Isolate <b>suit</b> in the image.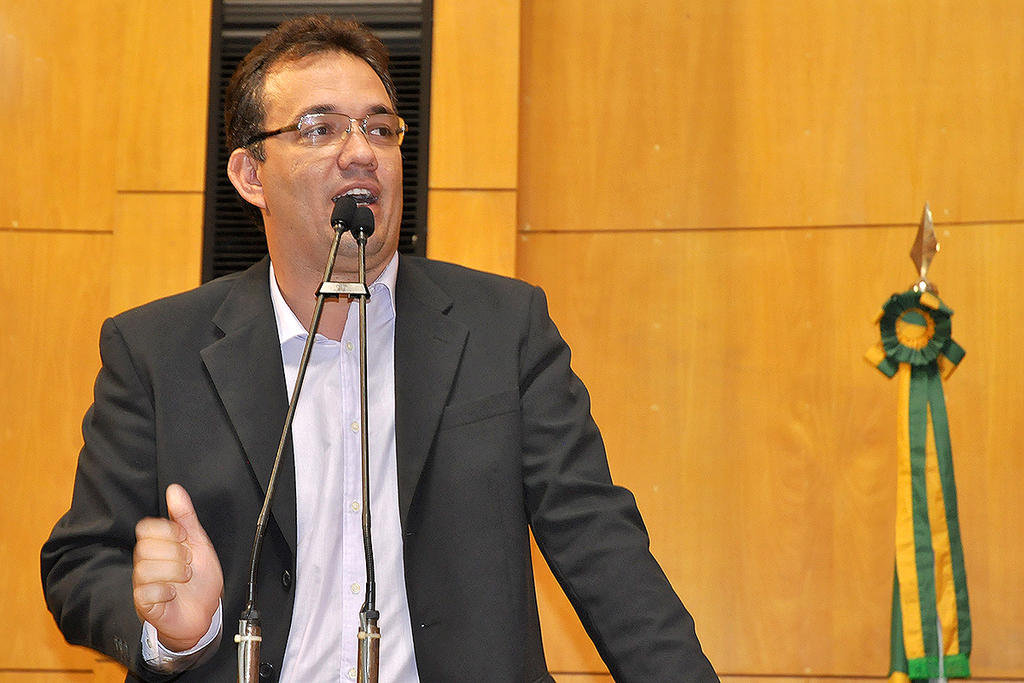
Isolated region: [x1=92, y1=161, x2=650, y2=669].
